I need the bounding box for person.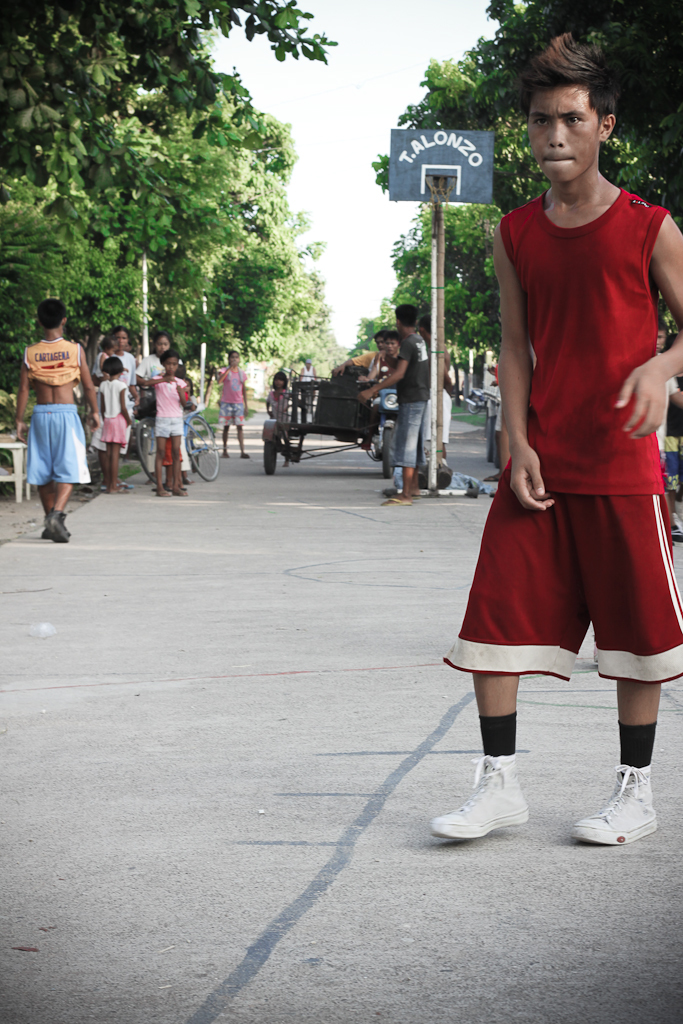
Here it is: bbox=[218, 354, 255, 457].
